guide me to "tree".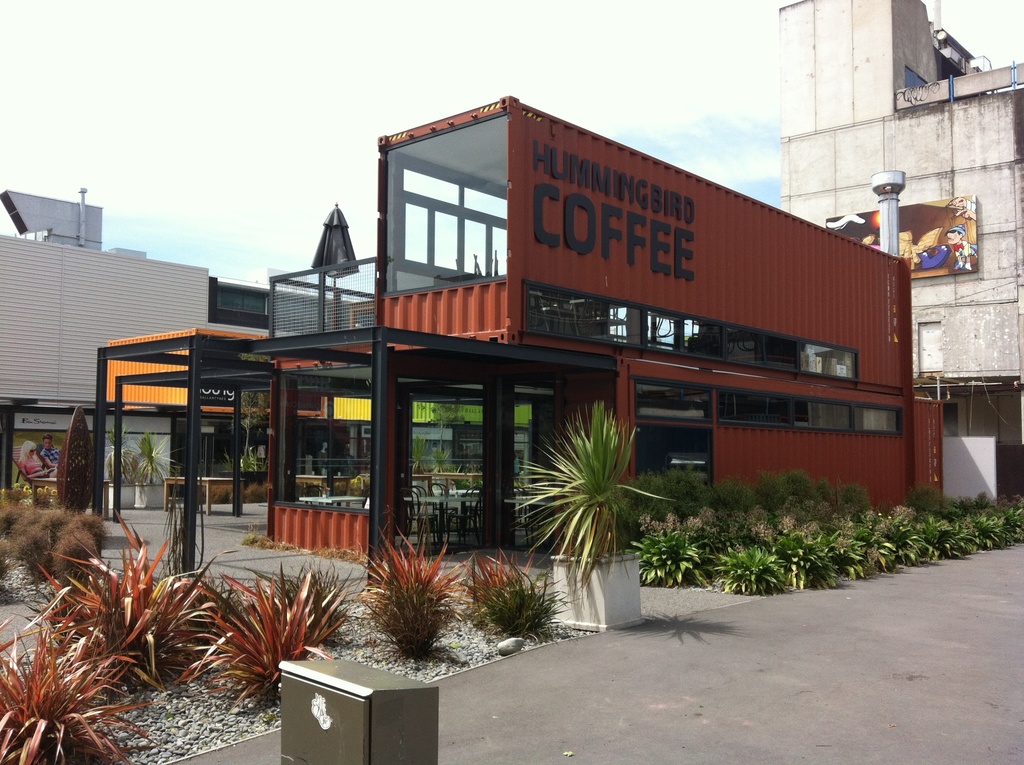
Guidance: 224:349:271:477.
